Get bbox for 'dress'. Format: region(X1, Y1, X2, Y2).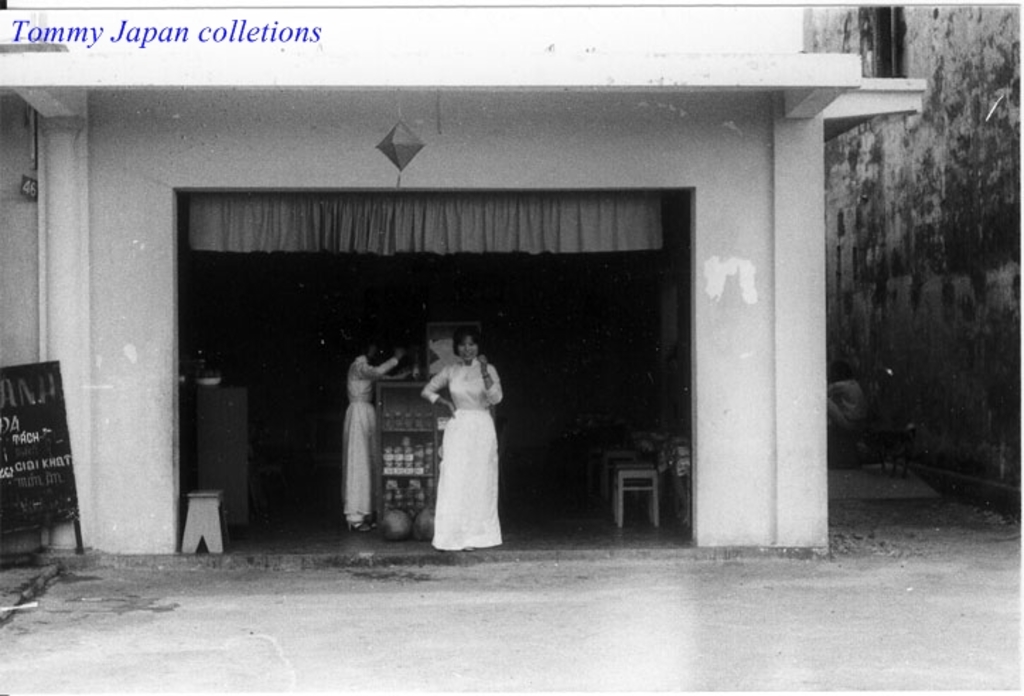
region(424, 364, 501, 549).
